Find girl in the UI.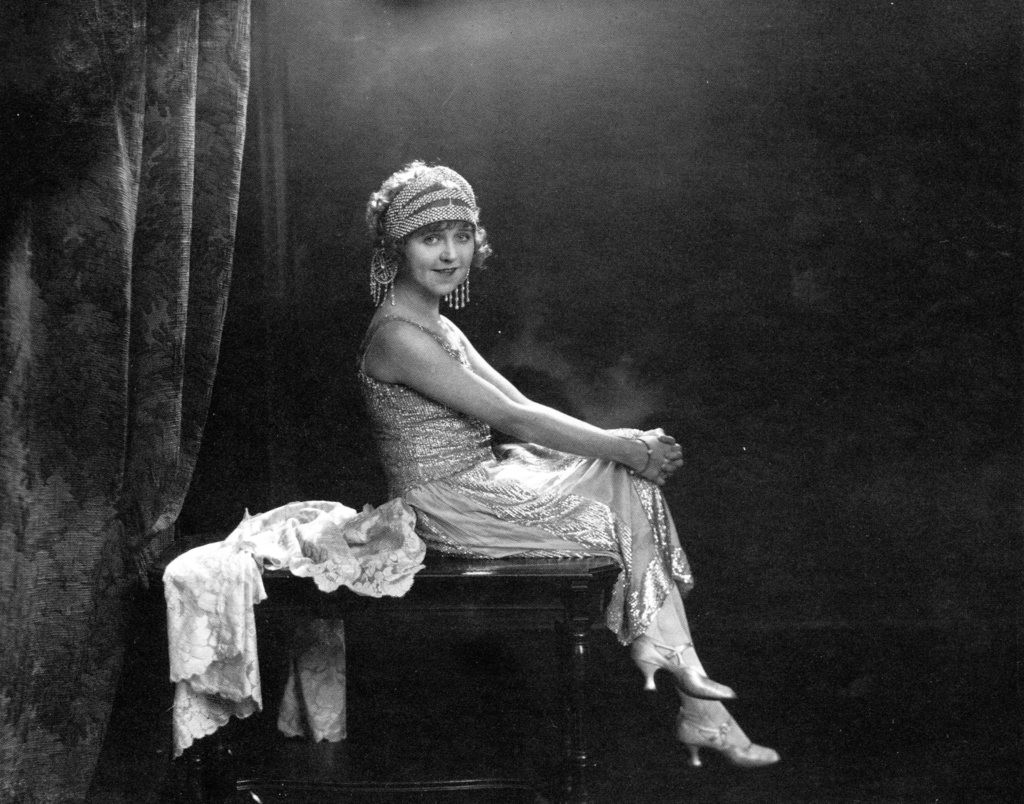
UI element at Rect(359, 163, 780, 767).
